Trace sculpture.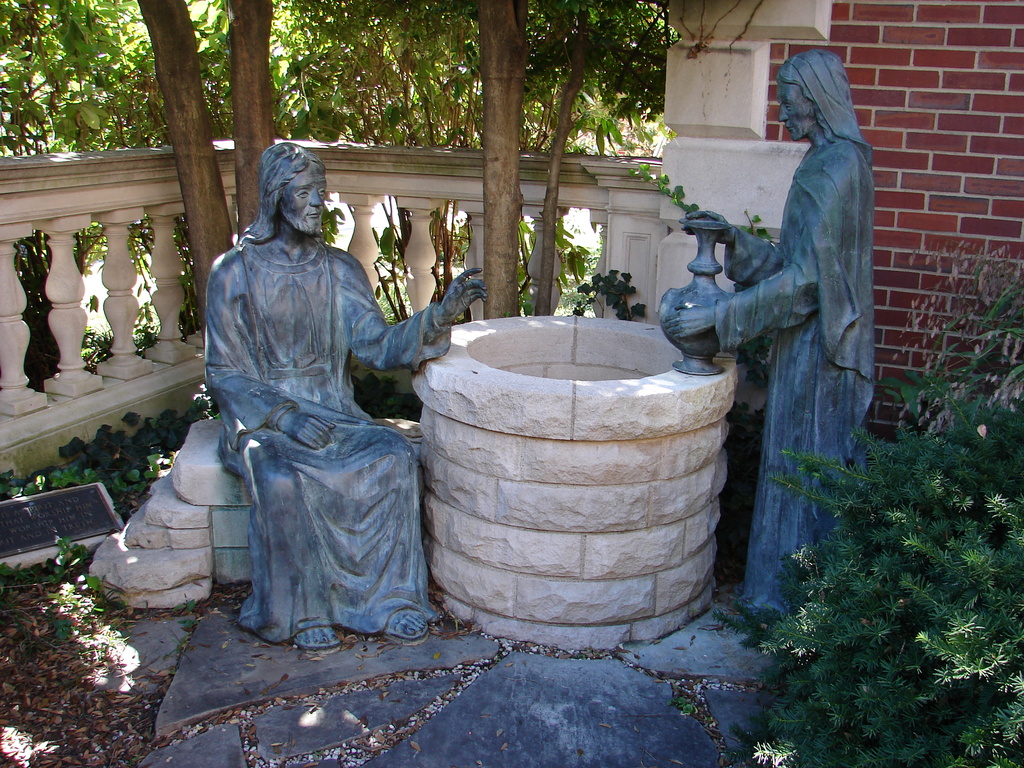
Traced to bbox=[202, 130, 484, 653].
